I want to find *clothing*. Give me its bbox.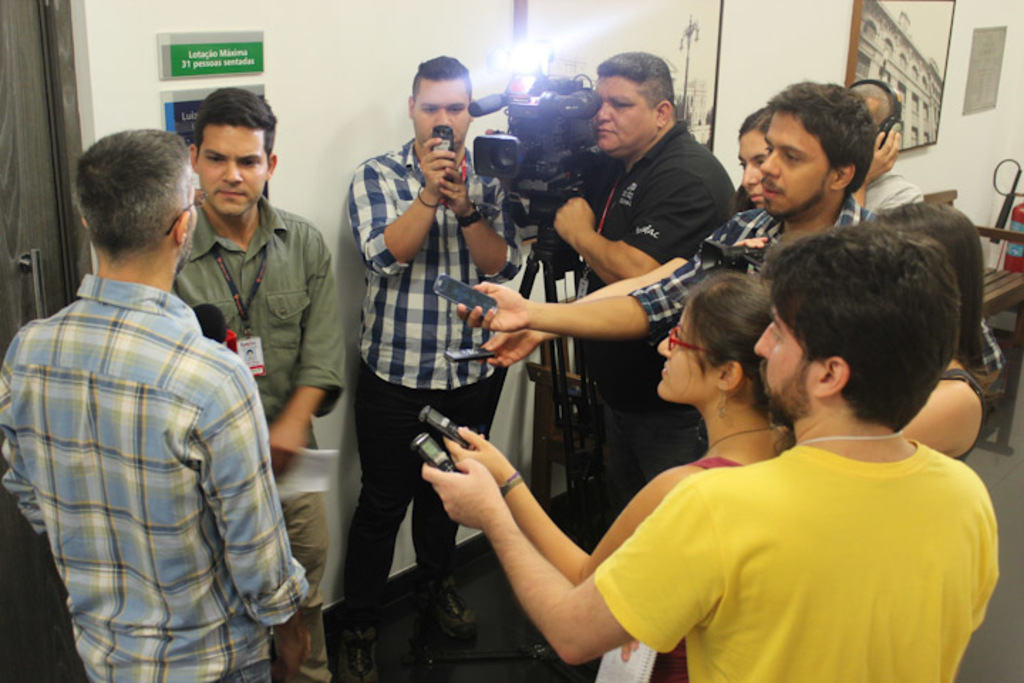
pyautogui.locateOnScreen(936, 363, 1003, 482).
